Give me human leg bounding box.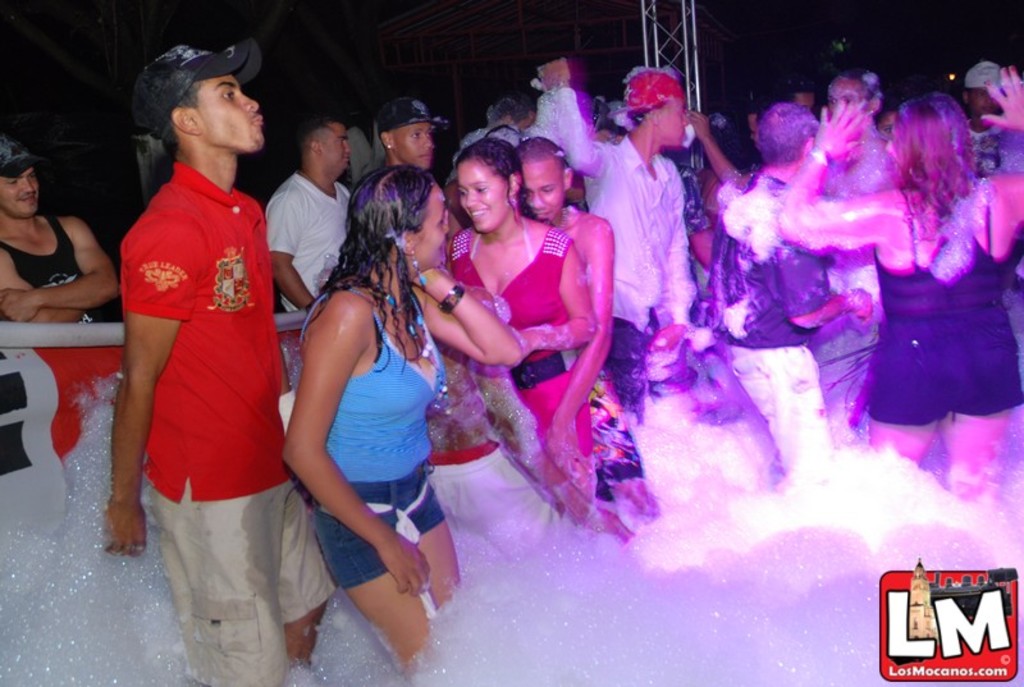
left=157, top=475, right=329, bottom=684.
